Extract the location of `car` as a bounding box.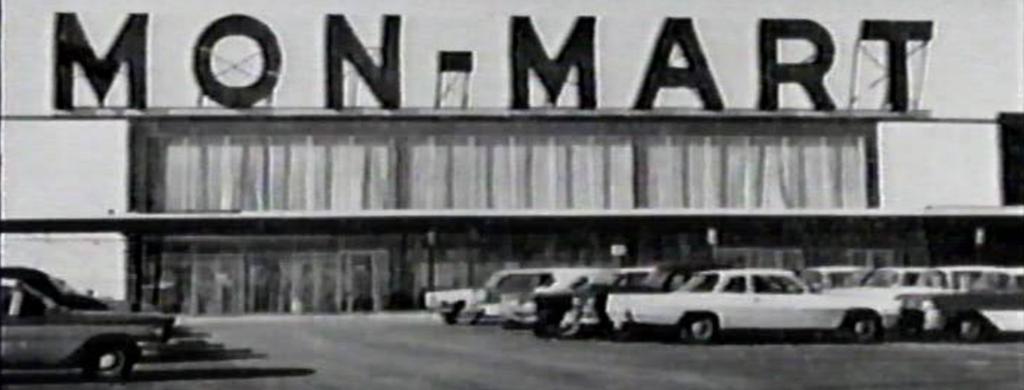
<box>423,267,1023,343</box>.
